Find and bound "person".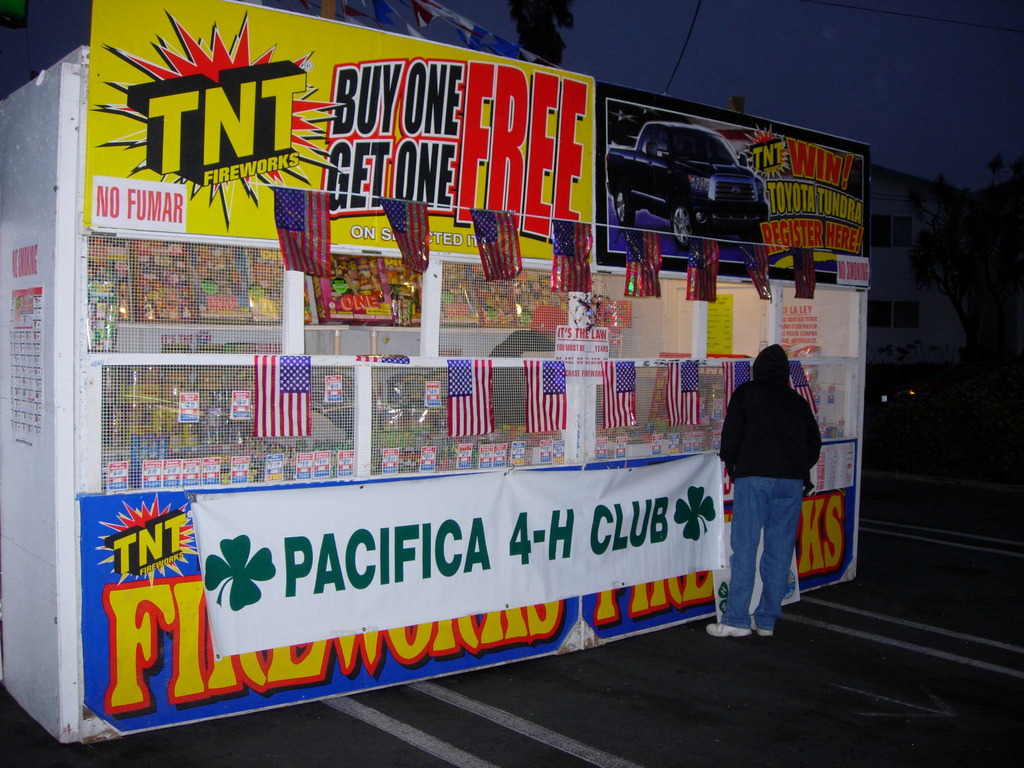
Bound: box=[707, 344, 824, 641].
